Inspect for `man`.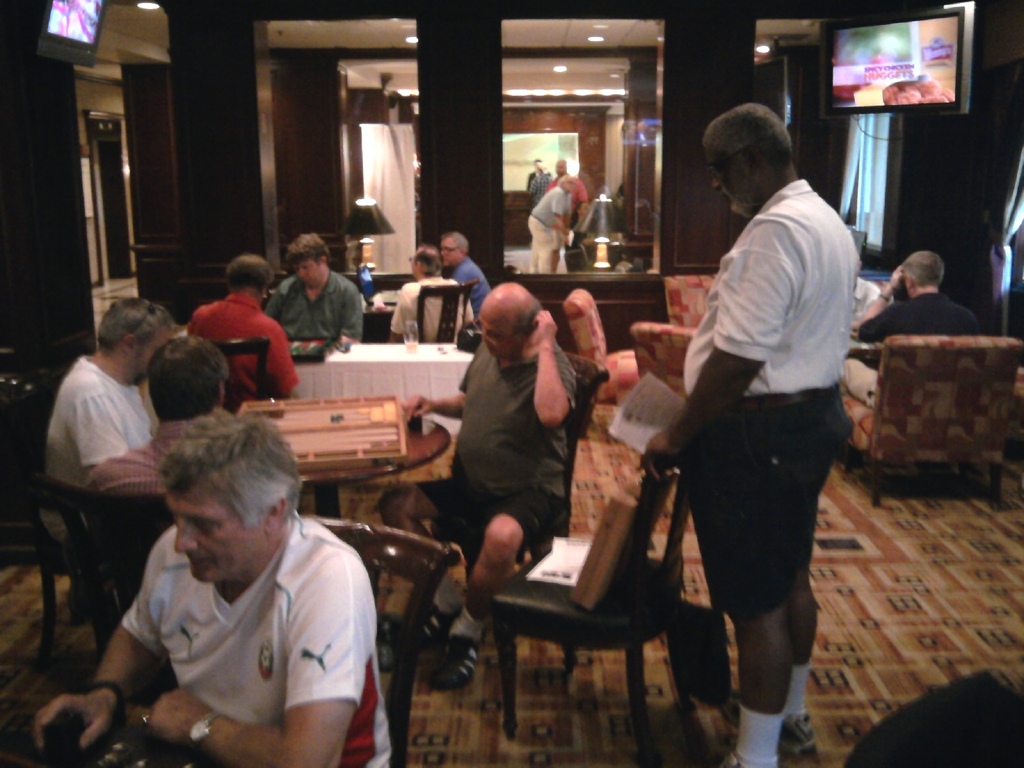
Inspection: BBox(75, 336, 242, 509).
